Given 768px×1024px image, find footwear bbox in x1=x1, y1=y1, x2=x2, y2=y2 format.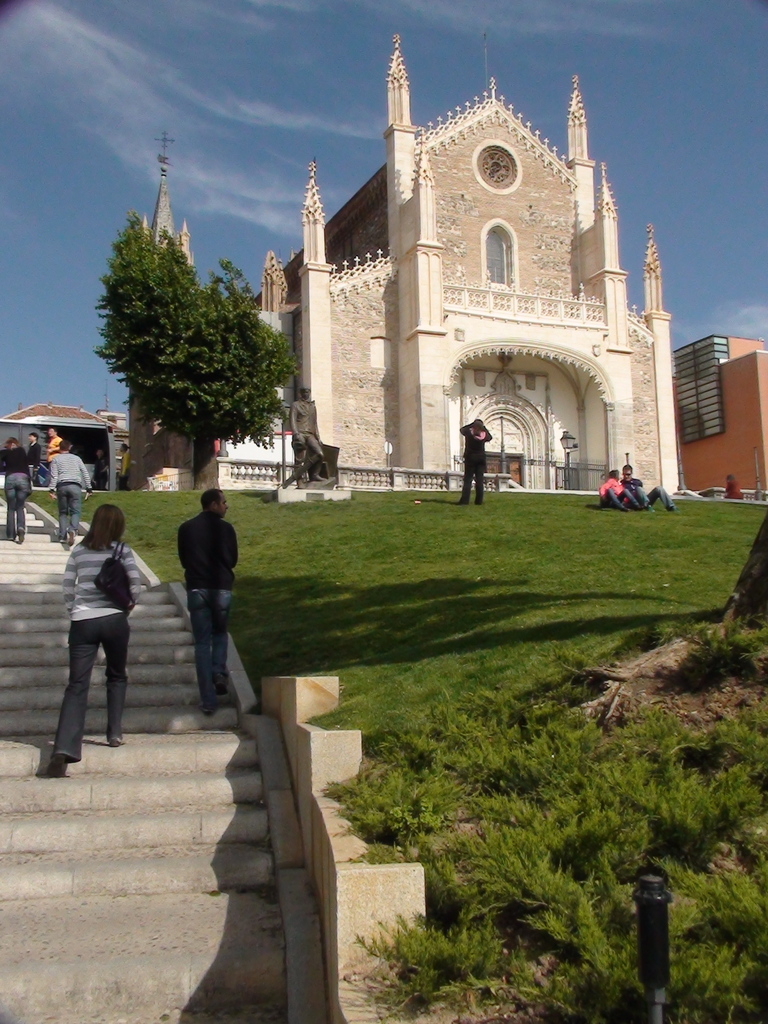
x1=65, y1=529, x2=76, y2=546.
